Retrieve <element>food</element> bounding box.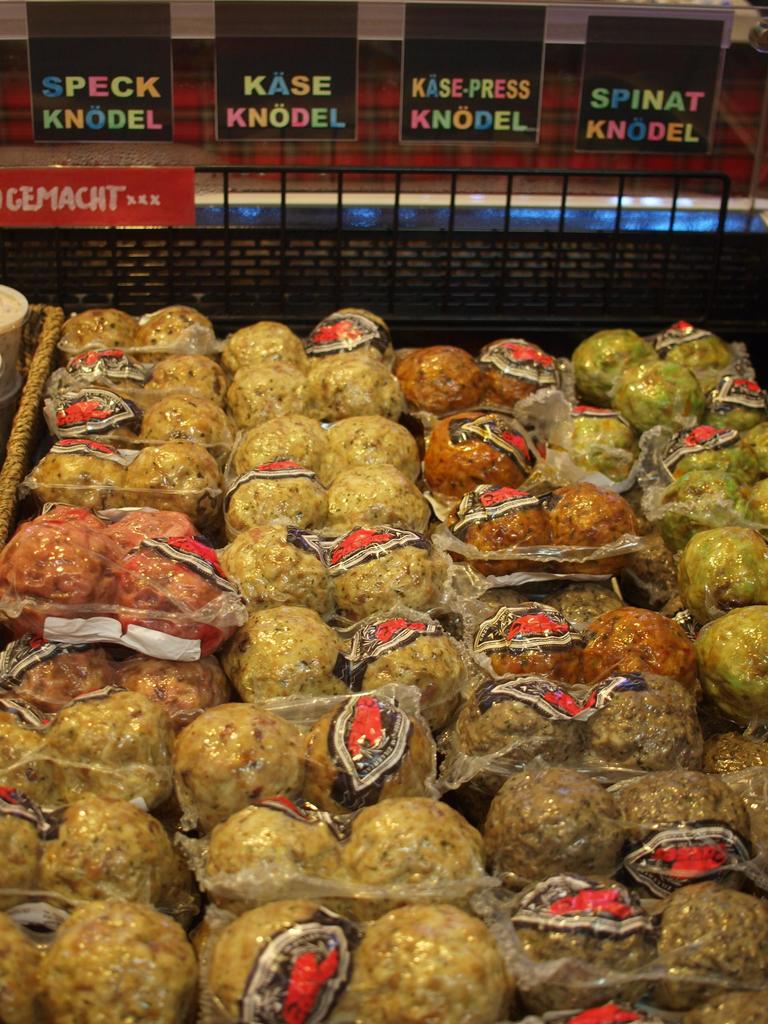
Bounding box: select_region(28, 440, 128, 522).
